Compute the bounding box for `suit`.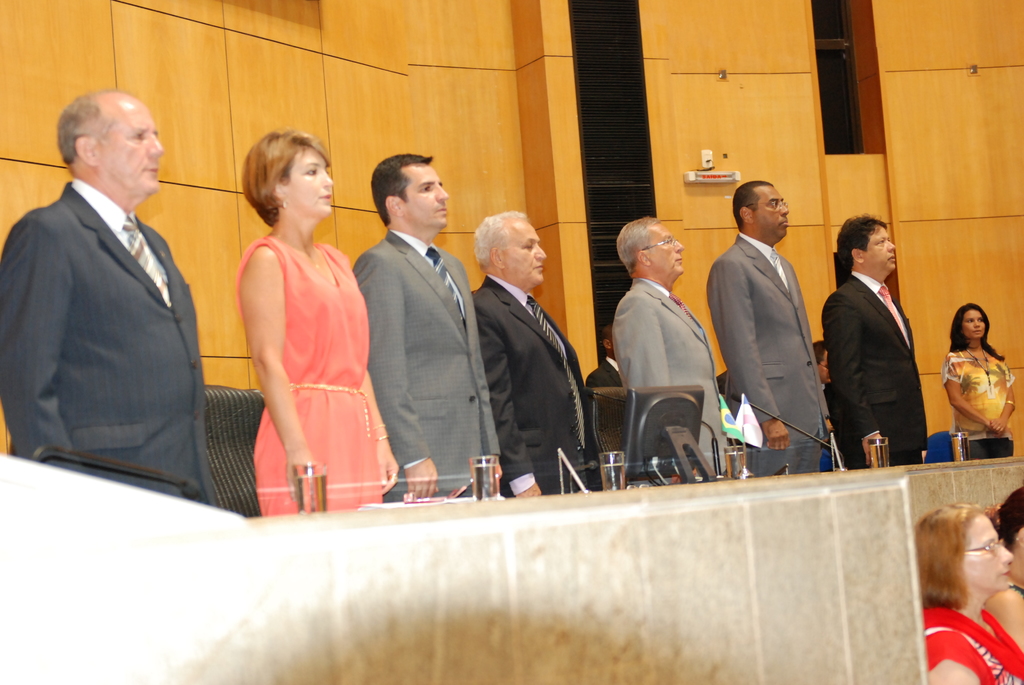
344, 228, 500, 500.
